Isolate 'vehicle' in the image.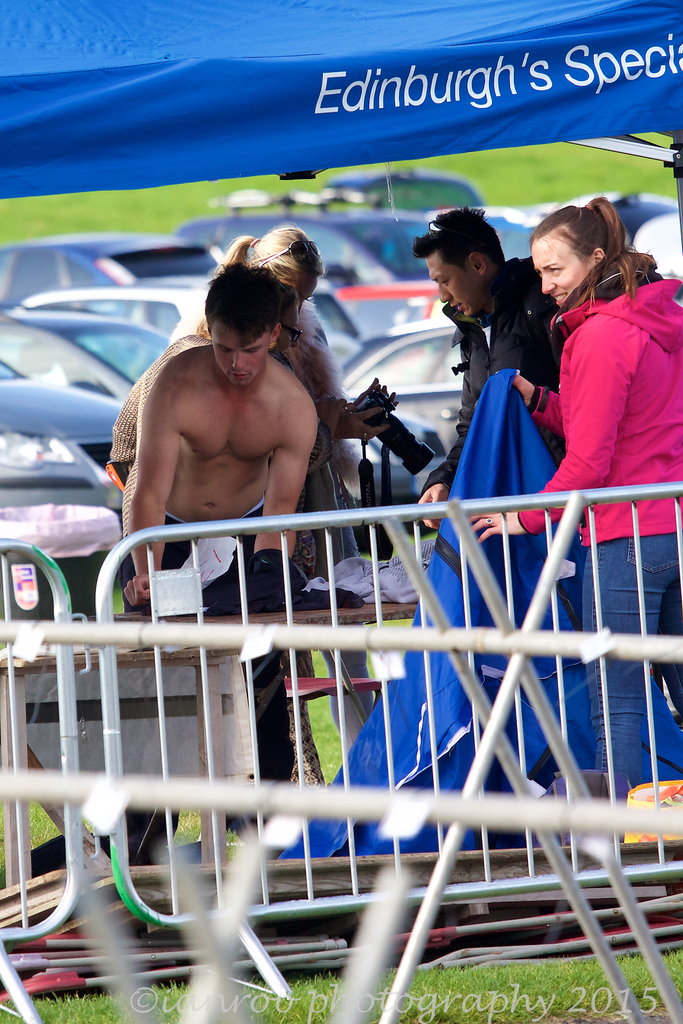
Isolated region: 350 390 470 449.
